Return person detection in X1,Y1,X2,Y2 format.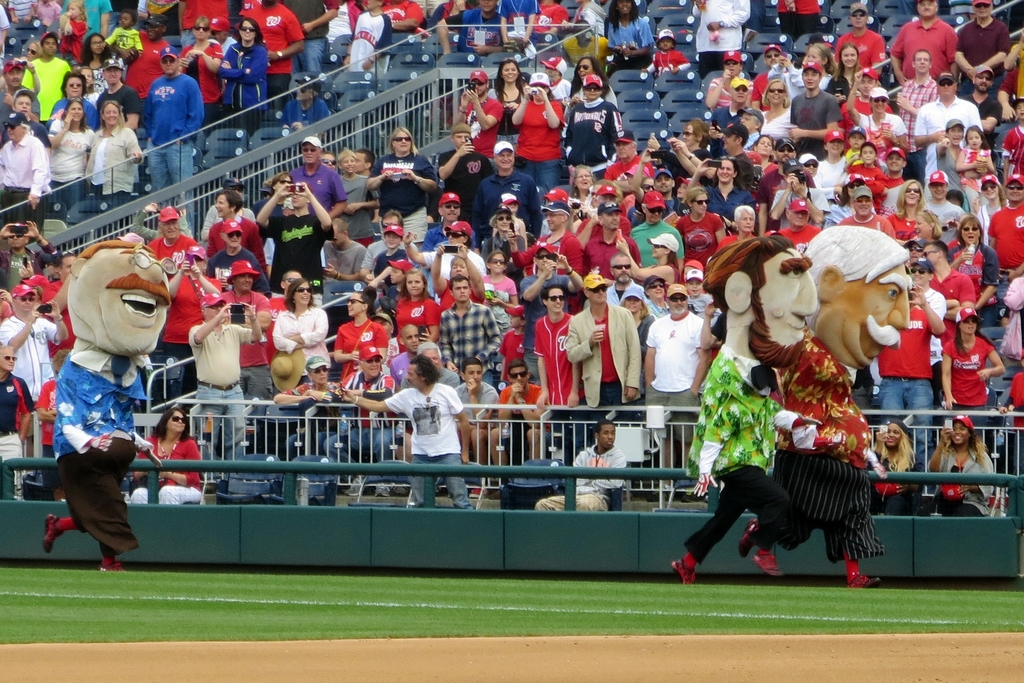
451,362,512,482.
